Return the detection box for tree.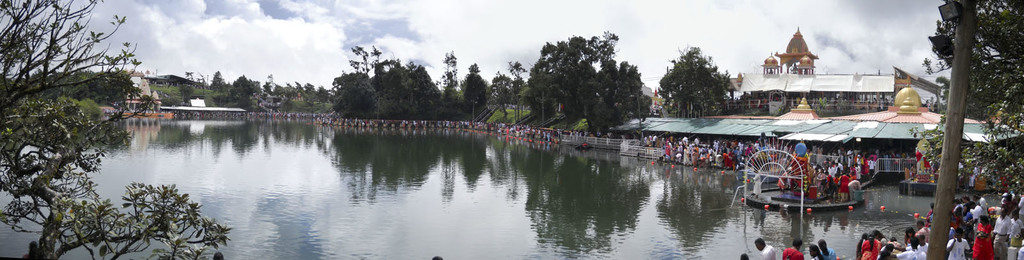
(x1=211, y1=68, x2=222, y2=104).
